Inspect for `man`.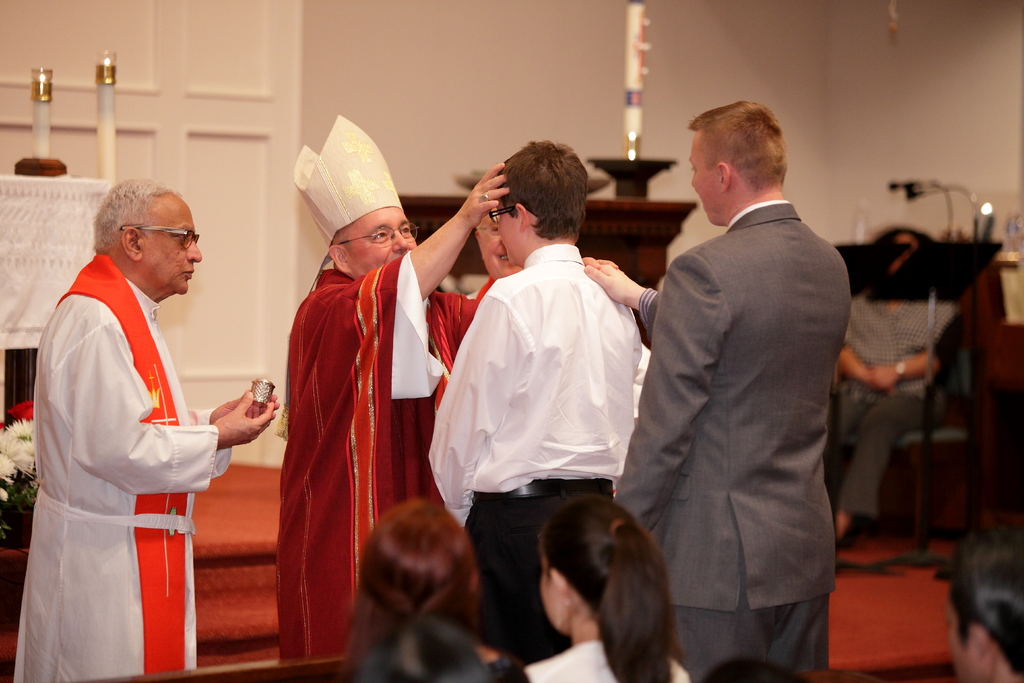
Inspection: {"left": 289, "top": 158, "right": 511, "bottom": 681}.
